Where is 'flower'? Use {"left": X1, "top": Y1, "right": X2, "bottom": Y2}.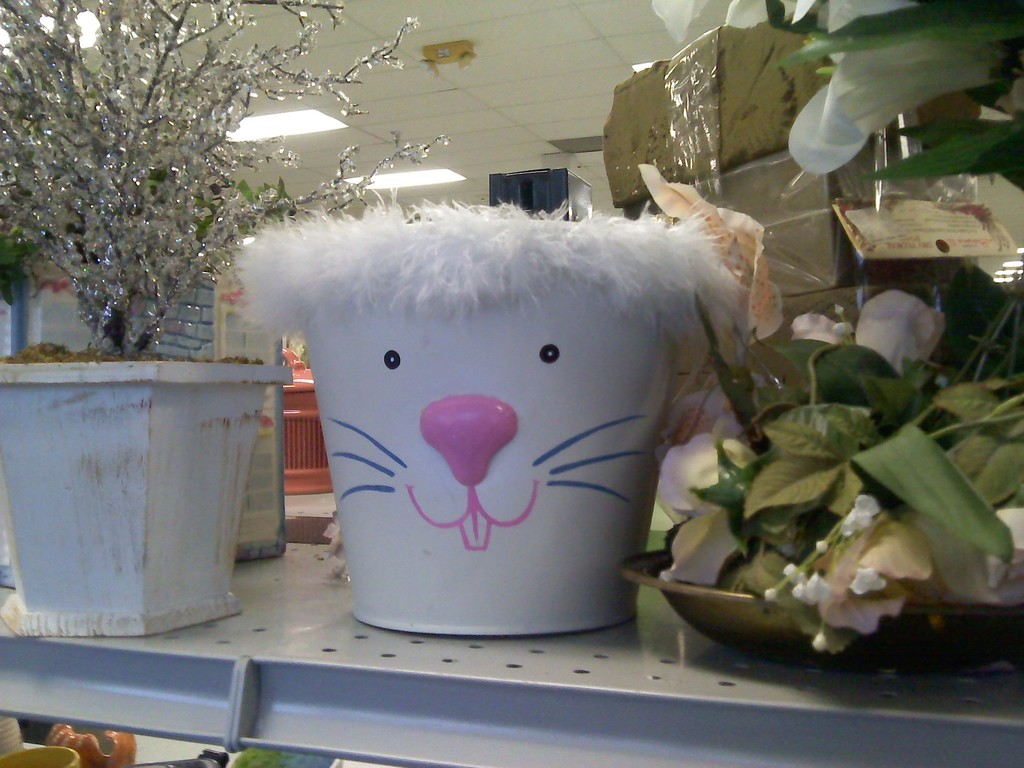
{"left": 809, "top": 504, "right": 941, "bottom": 636}.
